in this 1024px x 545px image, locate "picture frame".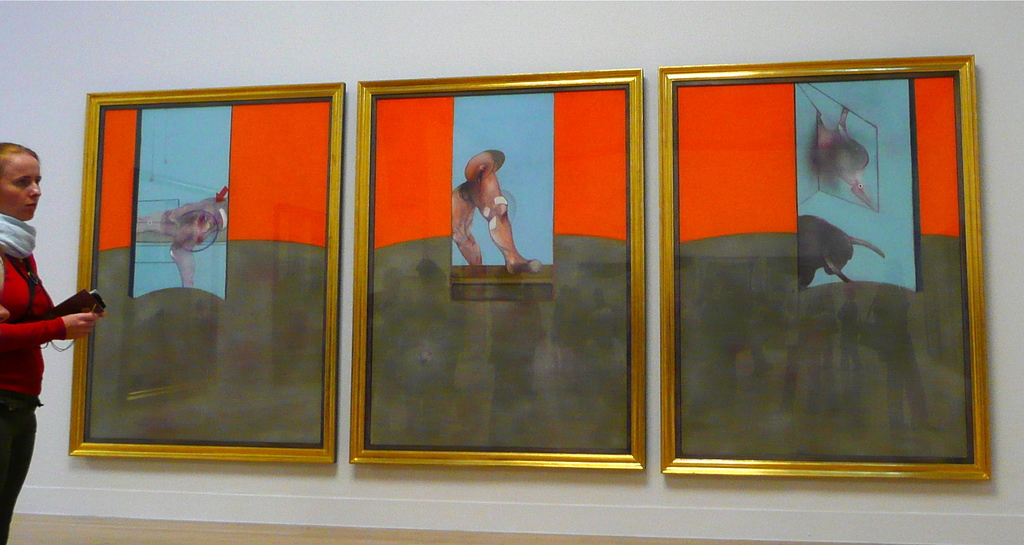
Bounding box: Rect(348, 65, 649, 467).
